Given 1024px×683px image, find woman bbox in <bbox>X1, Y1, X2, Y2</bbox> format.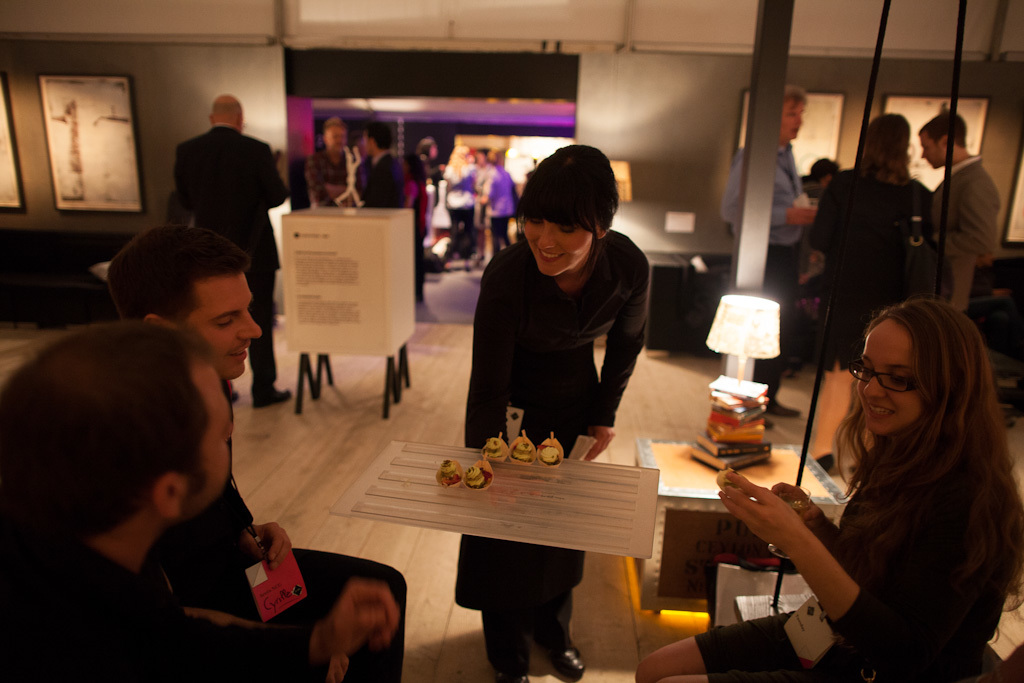
<bbox>632, 298, 1023, 682</bbox>.
